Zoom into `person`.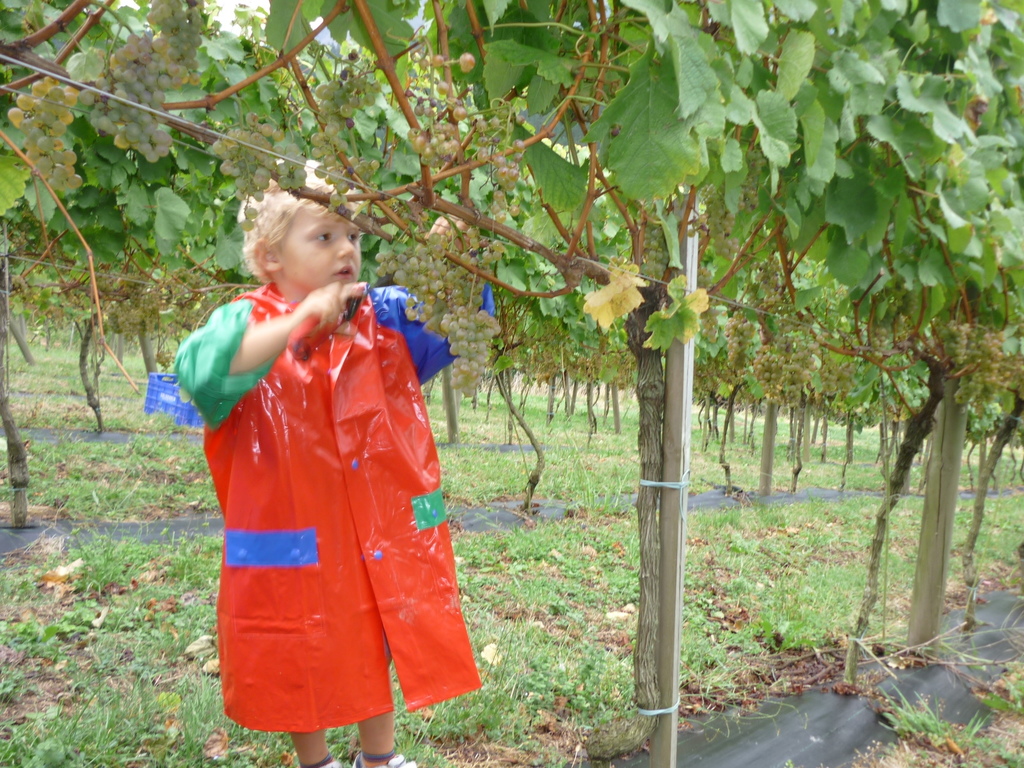
Zoom target: l=166, t=172, r=463, b=763.
